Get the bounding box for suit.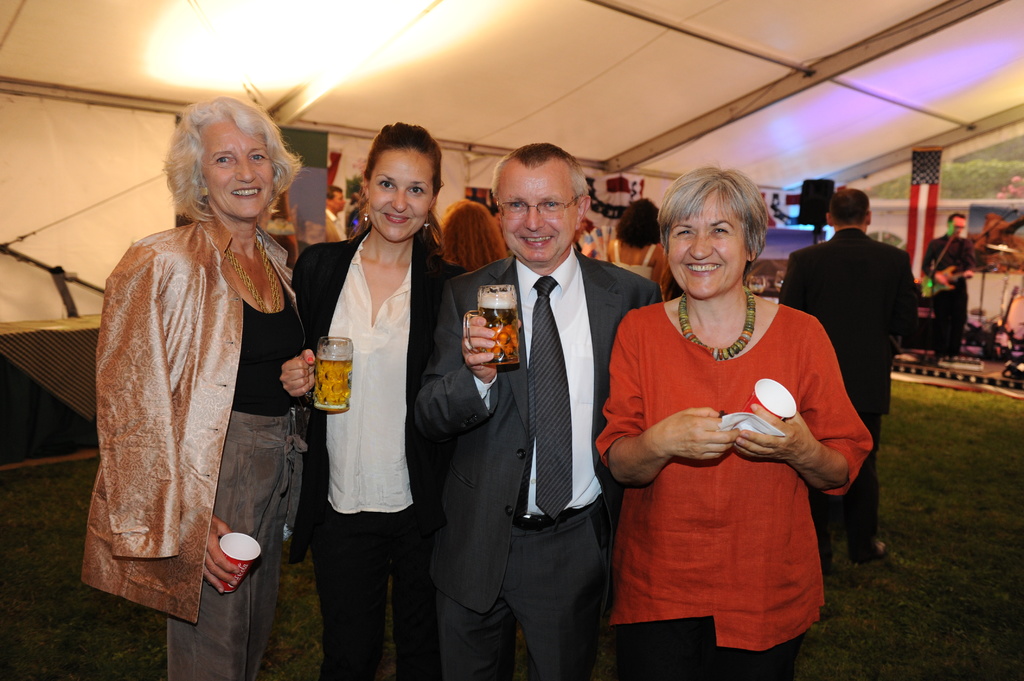
BBox(776, 225, 925, 552).
